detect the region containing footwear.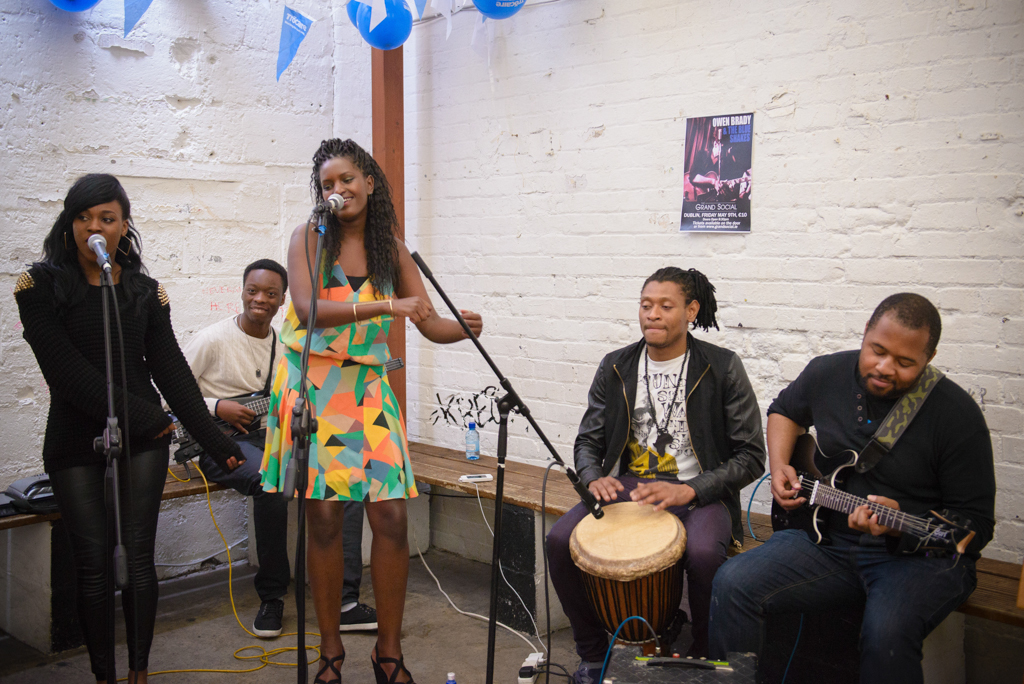
detection(370, 639, 413, 683).
